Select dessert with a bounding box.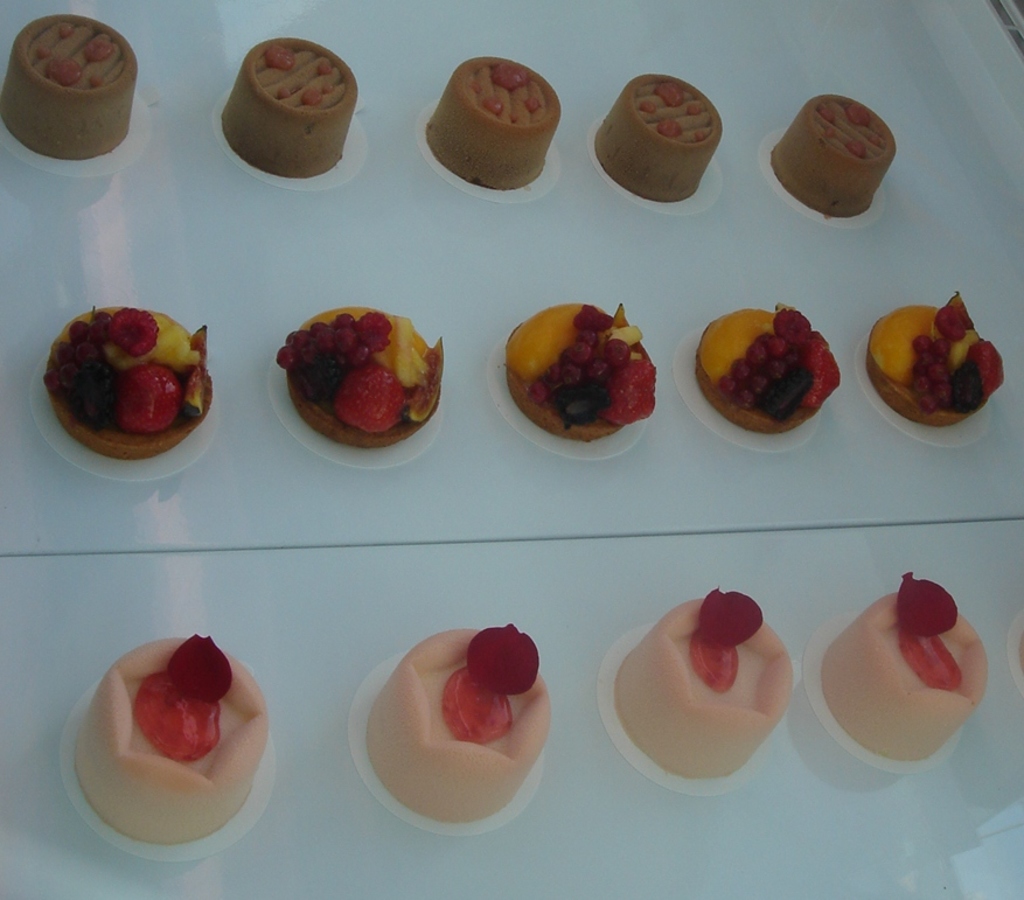
x1=409 y1=53 x2=565 y2=203.
